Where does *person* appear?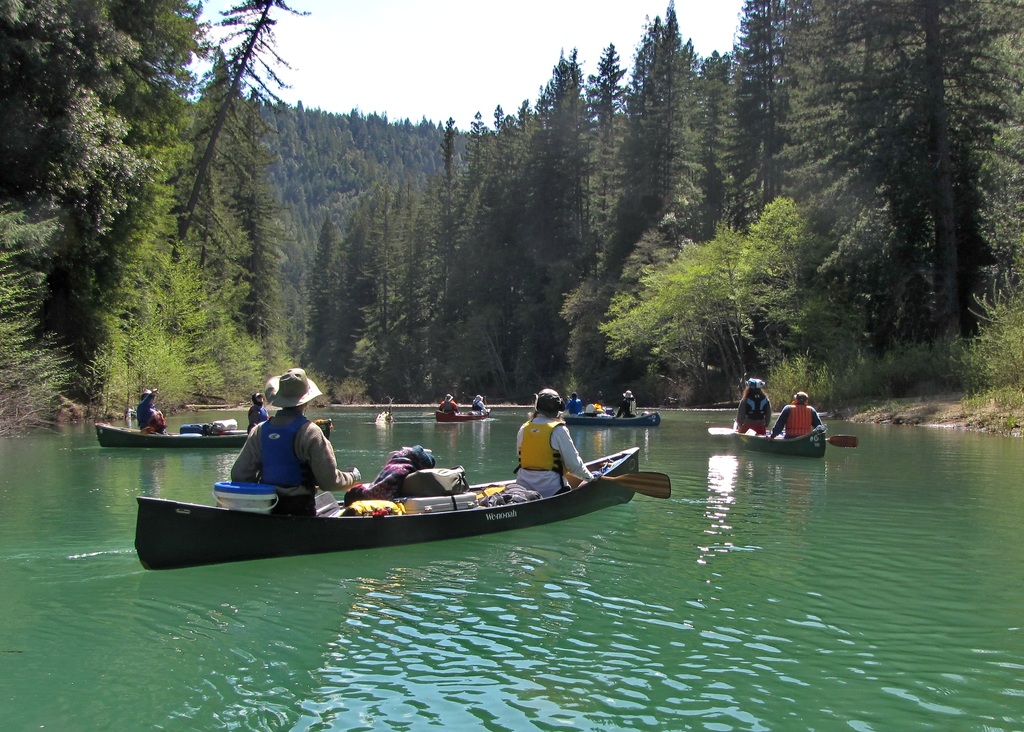
Appears at [221,366,360,510].
